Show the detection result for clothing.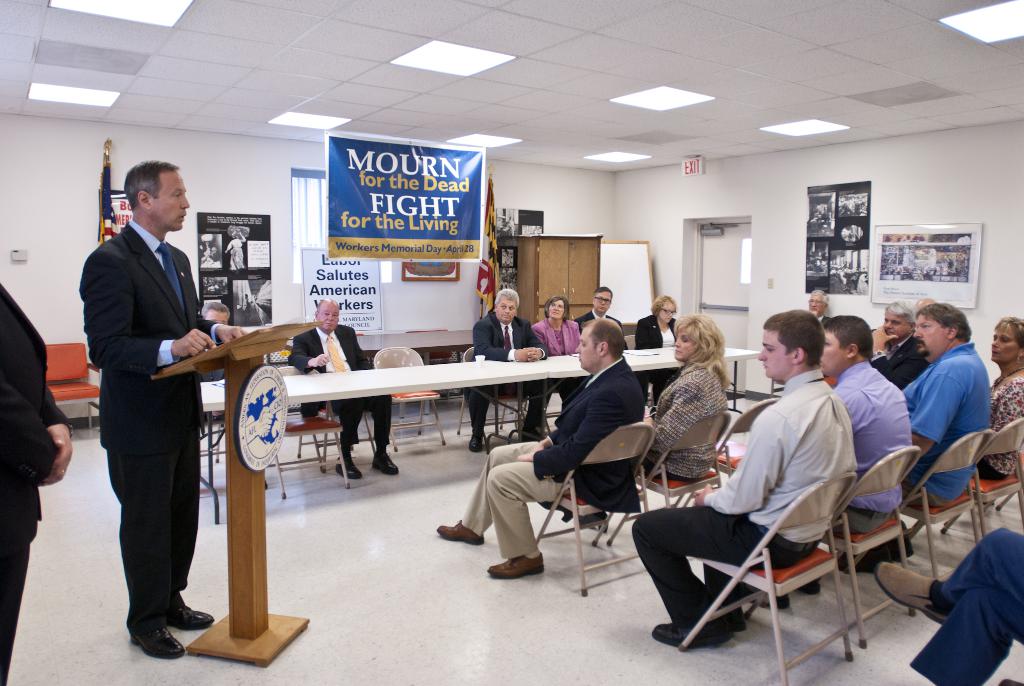
532:316:582:350.
